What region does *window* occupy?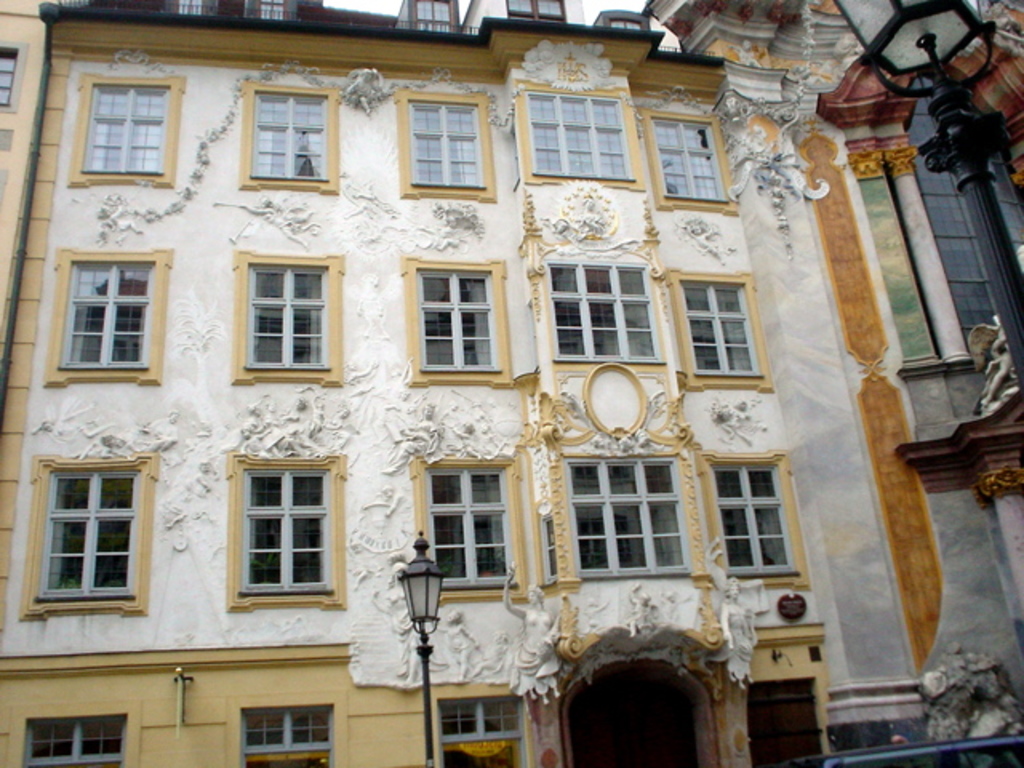
[x1=669, y1=272, x2=773, y2=387].
